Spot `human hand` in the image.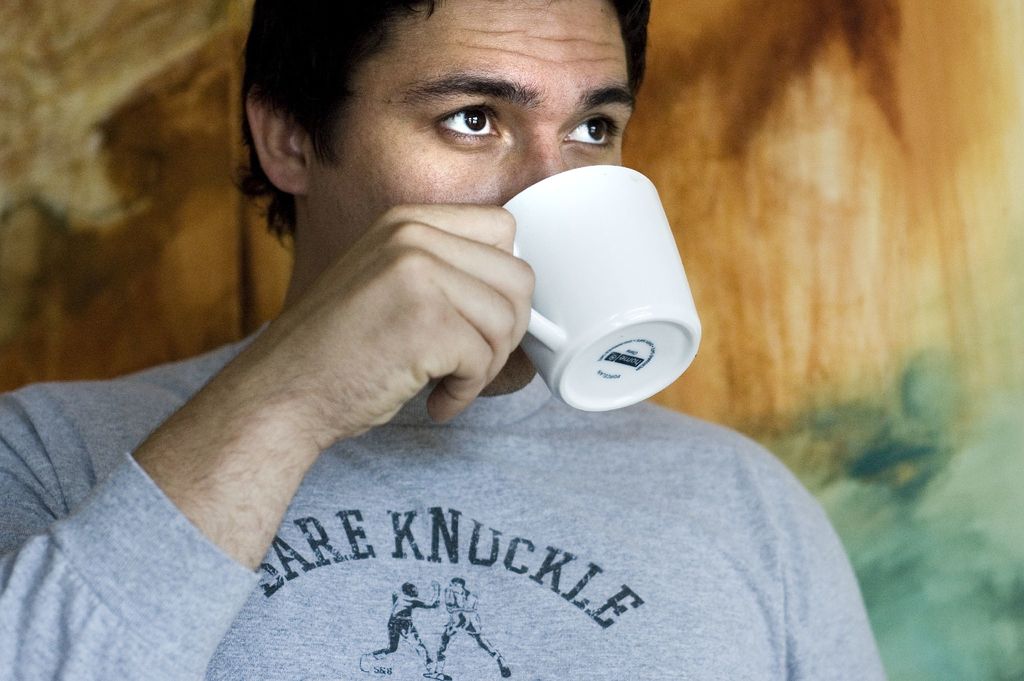
`human hand` found at <bbox>429, 579, 440, 593</bbox>.
